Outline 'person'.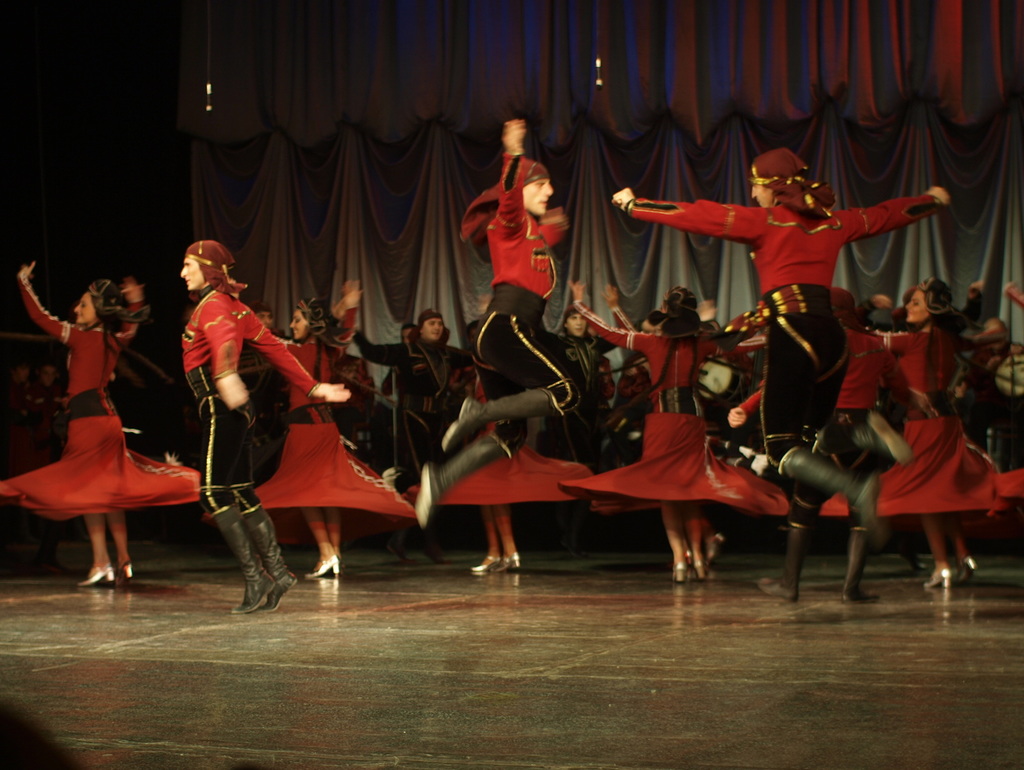
Outline: select_region(548, 287, 639, 505).
